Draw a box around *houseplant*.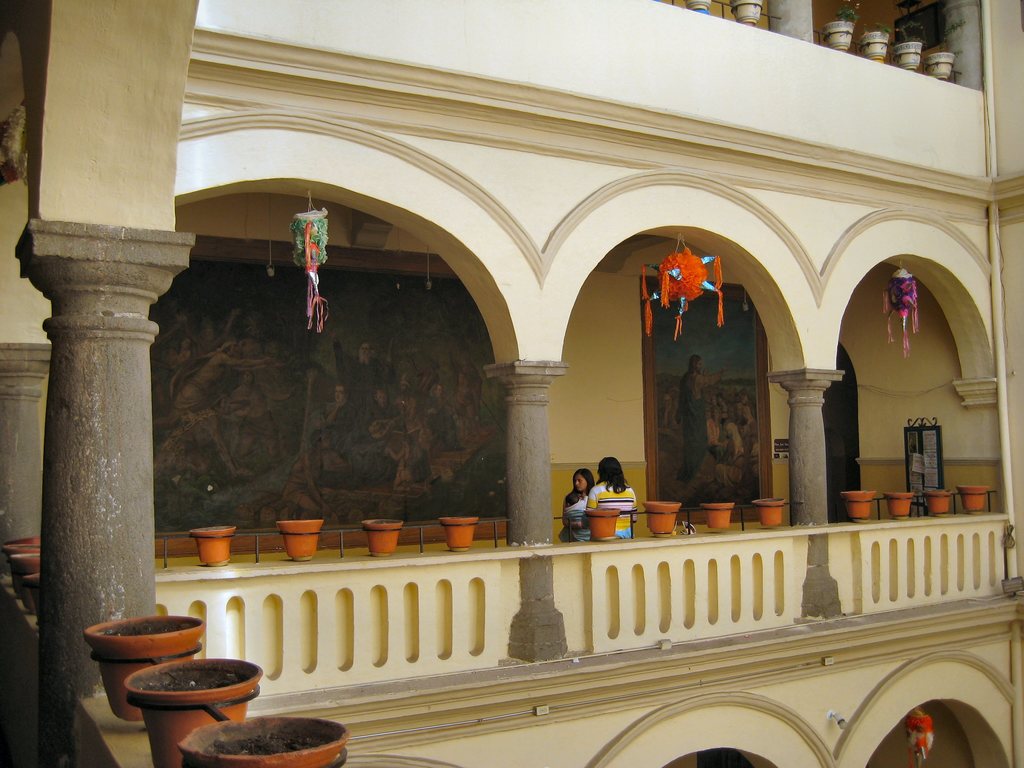
select_region(927, 17, 972, 81).
